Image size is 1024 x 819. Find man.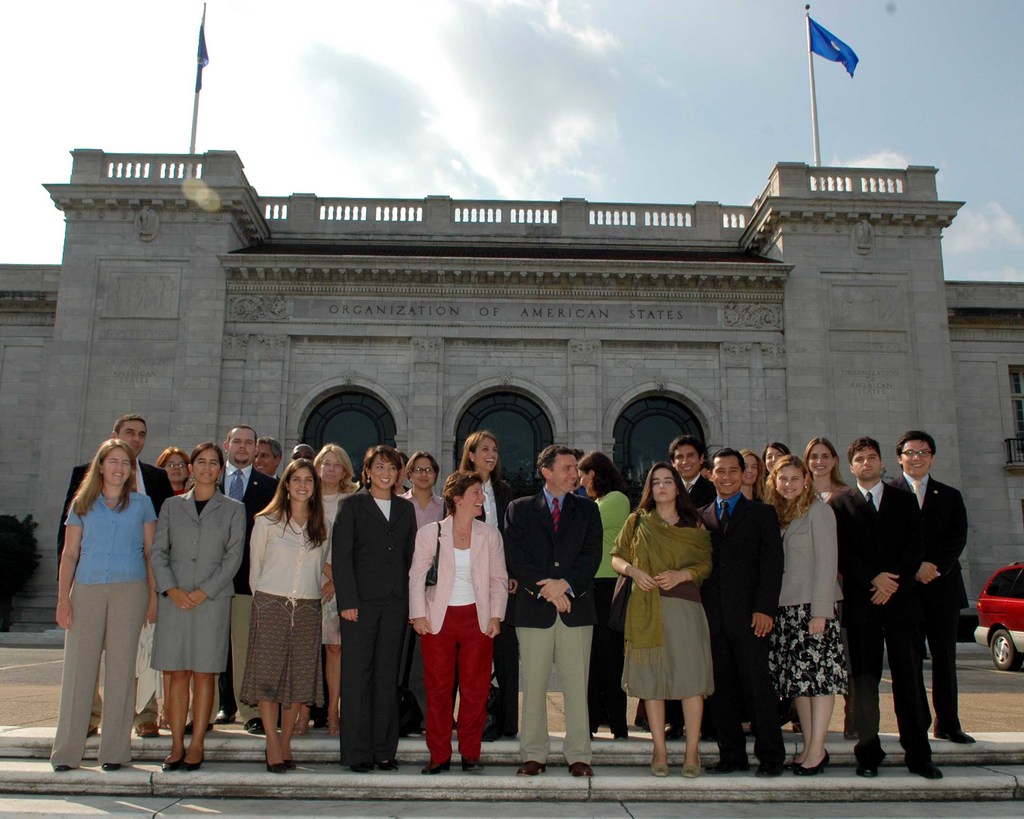
<region>703, 443, 785, 772</region>.
